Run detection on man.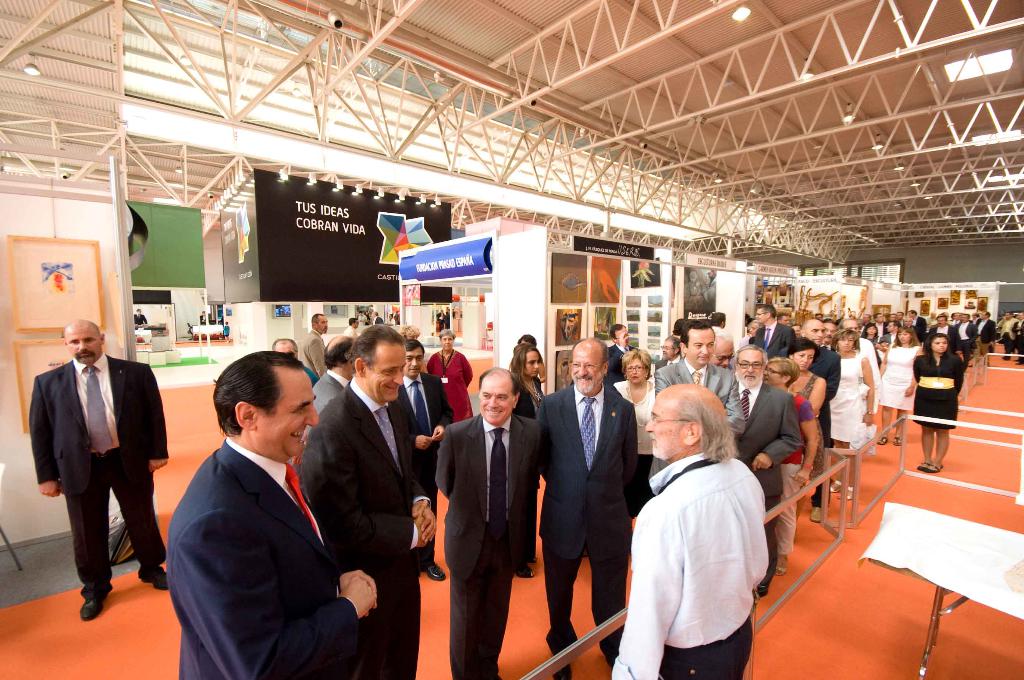
Result: crop(732, 343, 803, 595).
